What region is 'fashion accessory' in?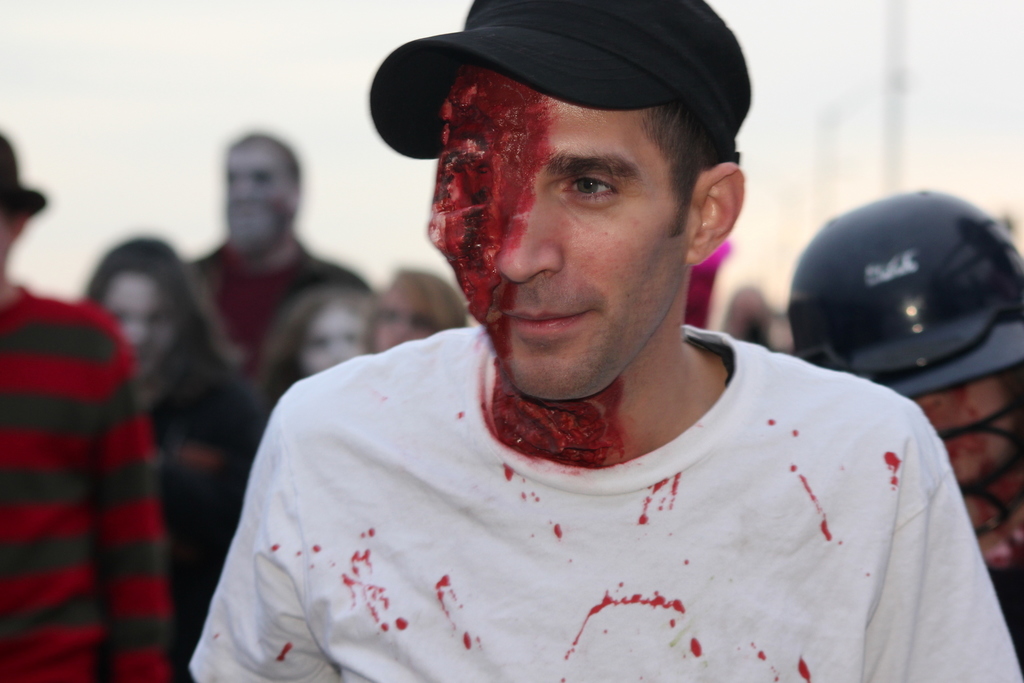
(left=0, top=127, right=44, bottom=218).
